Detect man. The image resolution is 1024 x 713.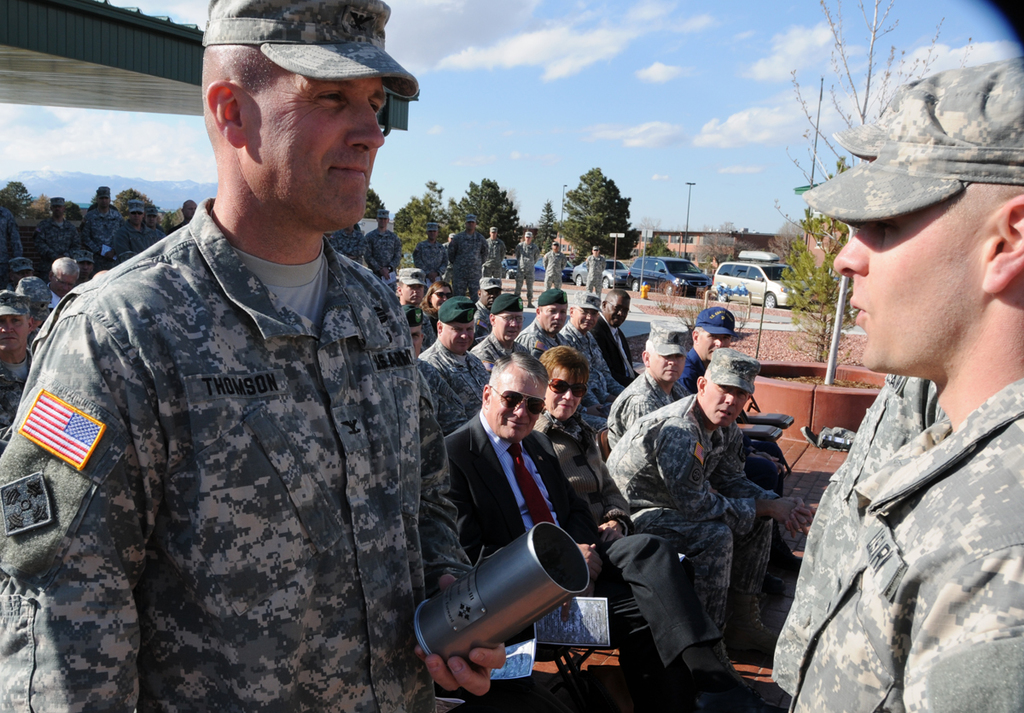
BBox(0, 207, 27, 279).
